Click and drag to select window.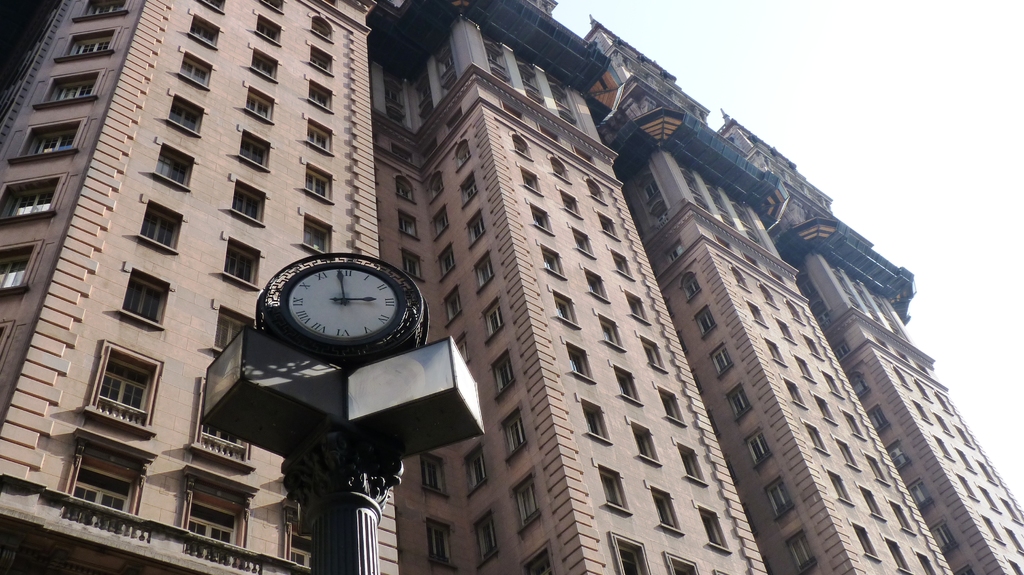
Selection: bbox(860, 290, 868, 305).
